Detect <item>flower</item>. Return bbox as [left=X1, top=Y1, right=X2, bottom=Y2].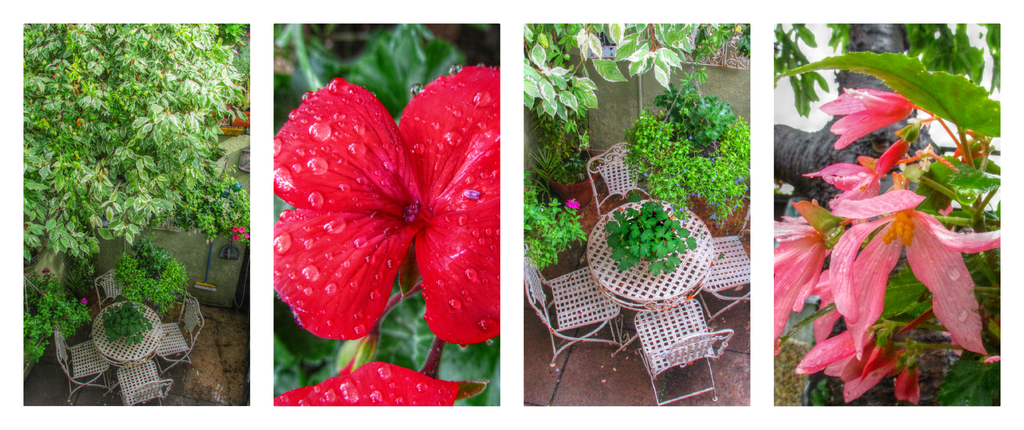
[left=234, top=78, right=500, bottom=335].
